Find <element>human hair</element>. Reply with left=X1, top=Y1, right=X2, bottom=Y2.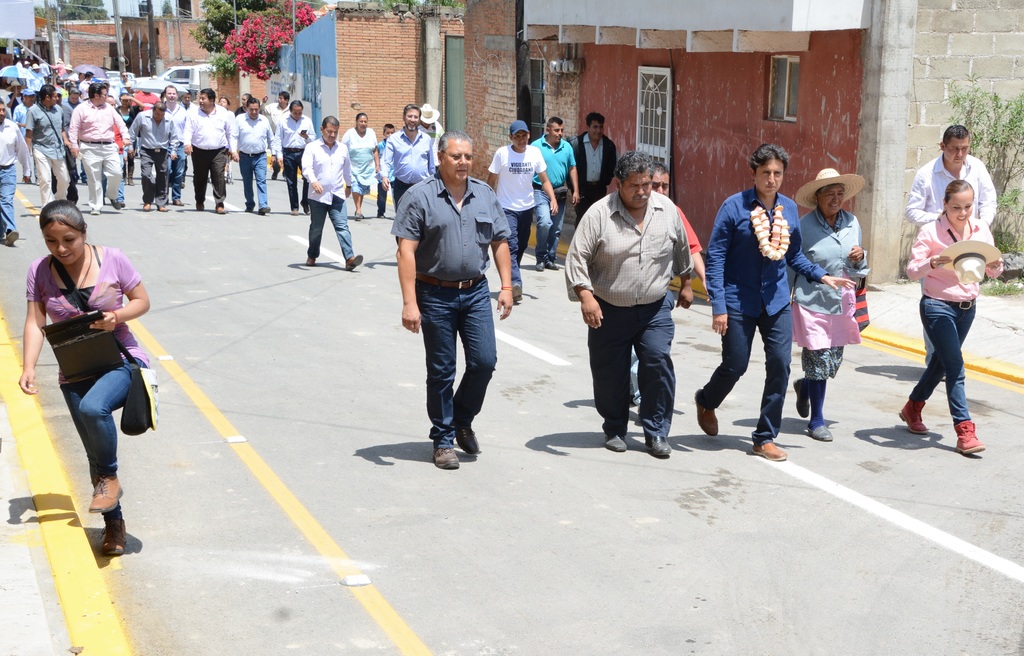
left=403, top=104, right=421, bottom=115.
